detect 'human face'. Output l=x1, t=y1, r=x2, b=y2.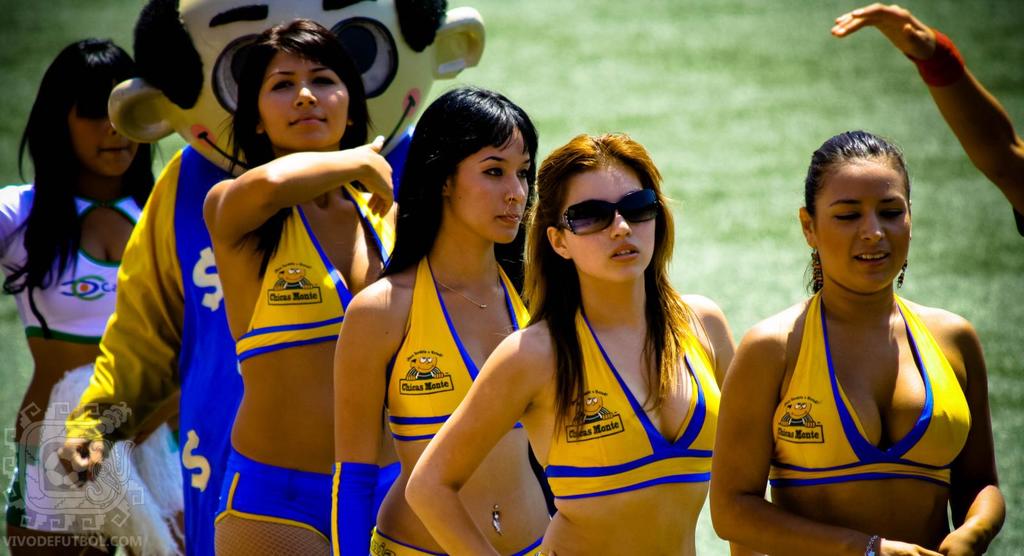
l=813, t=159, r=909, b=293.
